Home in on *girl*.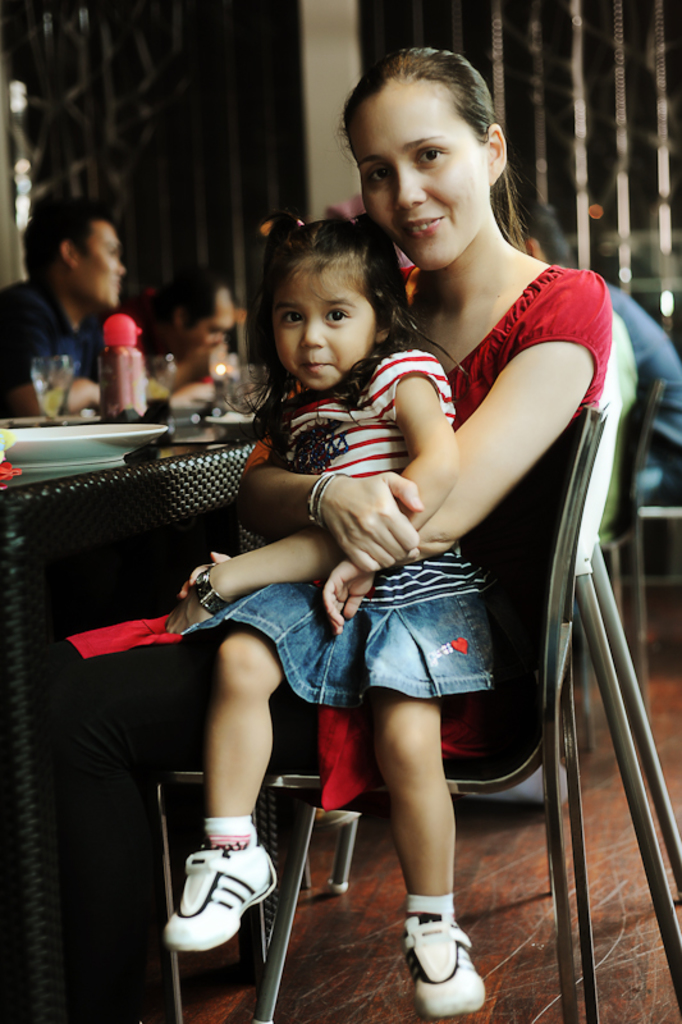
Homed in at <box>164,209,486,1023</box>.
